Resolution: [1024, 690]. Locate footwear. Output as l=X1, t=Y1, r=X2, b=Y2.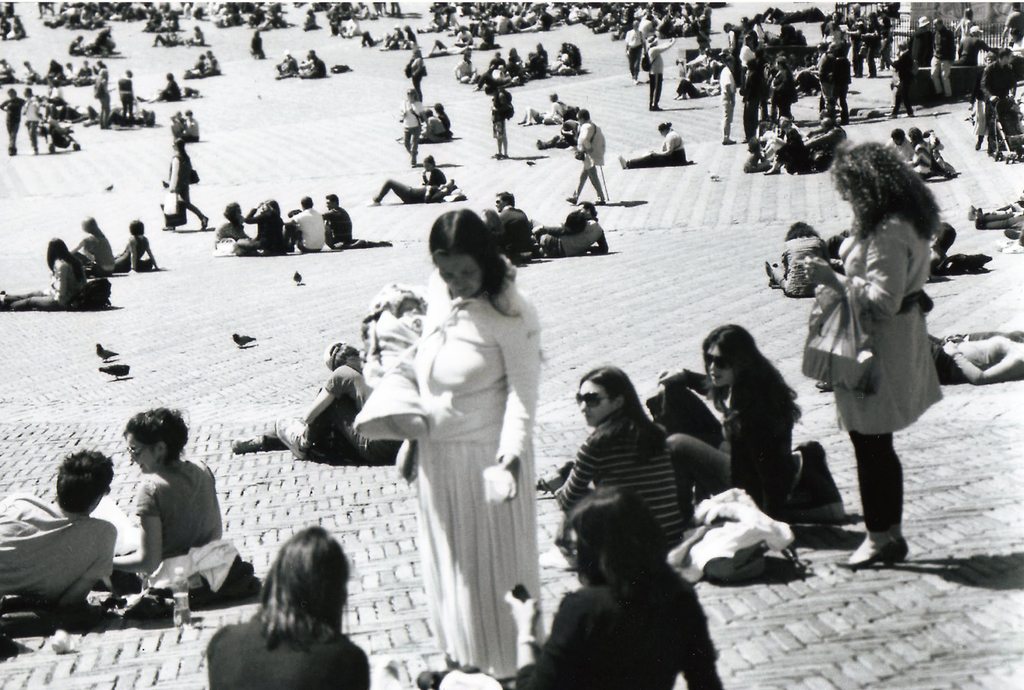
l=162, t=224, r=172, b=232.
